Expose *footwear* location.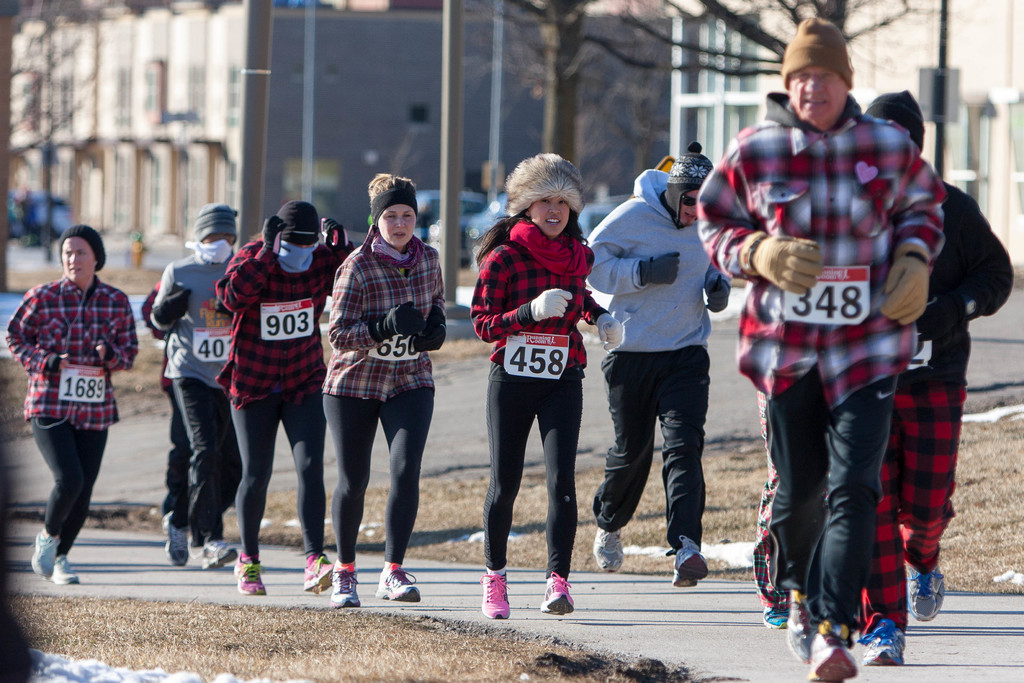
Exposed at {"left": 303, "top": 554, "right": 335, "bottom": 595}.
